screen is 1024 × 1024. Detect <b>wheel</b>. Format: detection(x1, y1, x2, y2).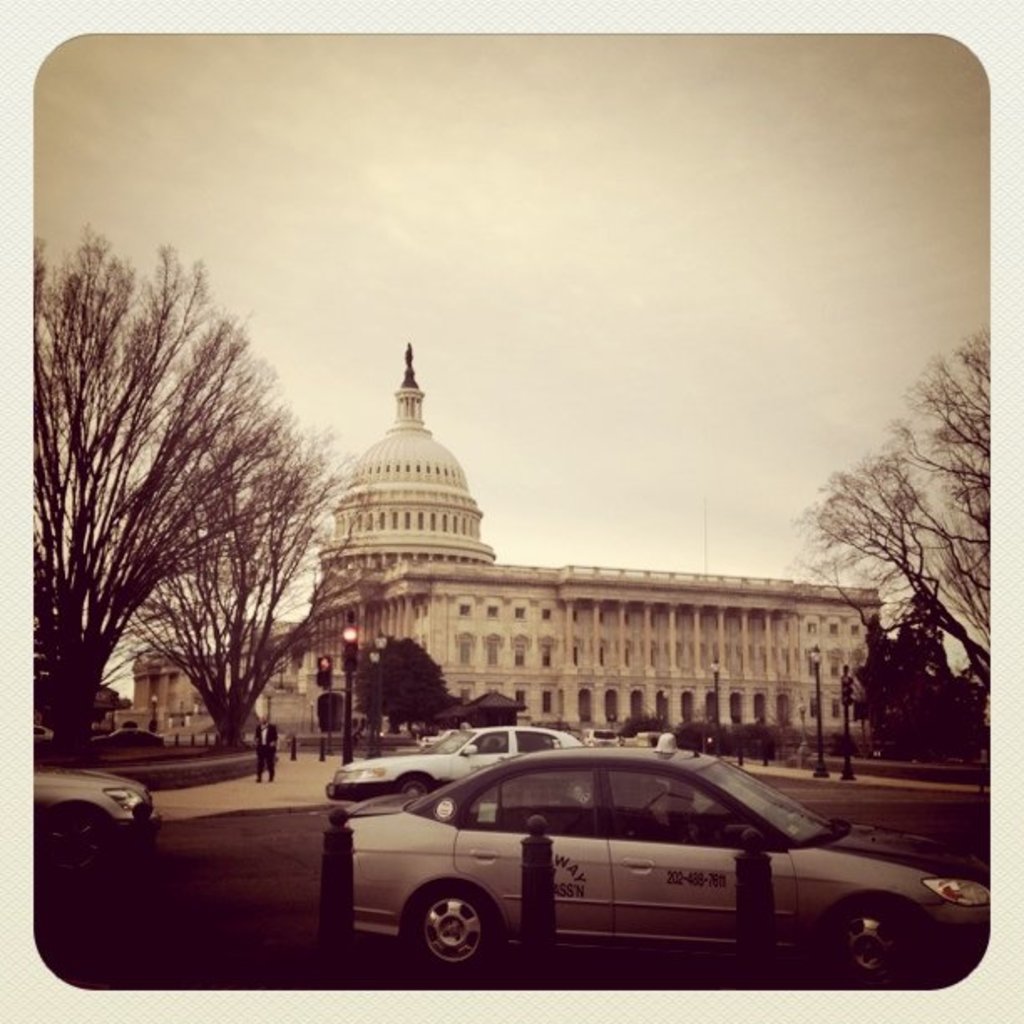
detection(405, 895, 510, 986).
